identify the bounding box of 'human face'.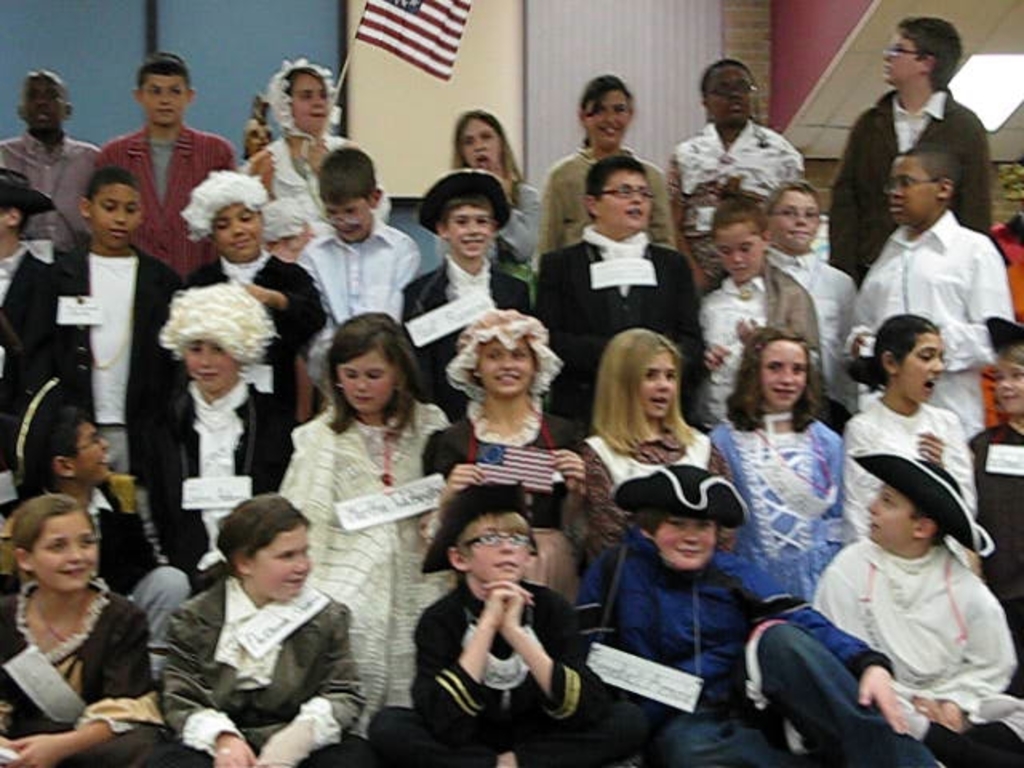
(0,202,14,243).
